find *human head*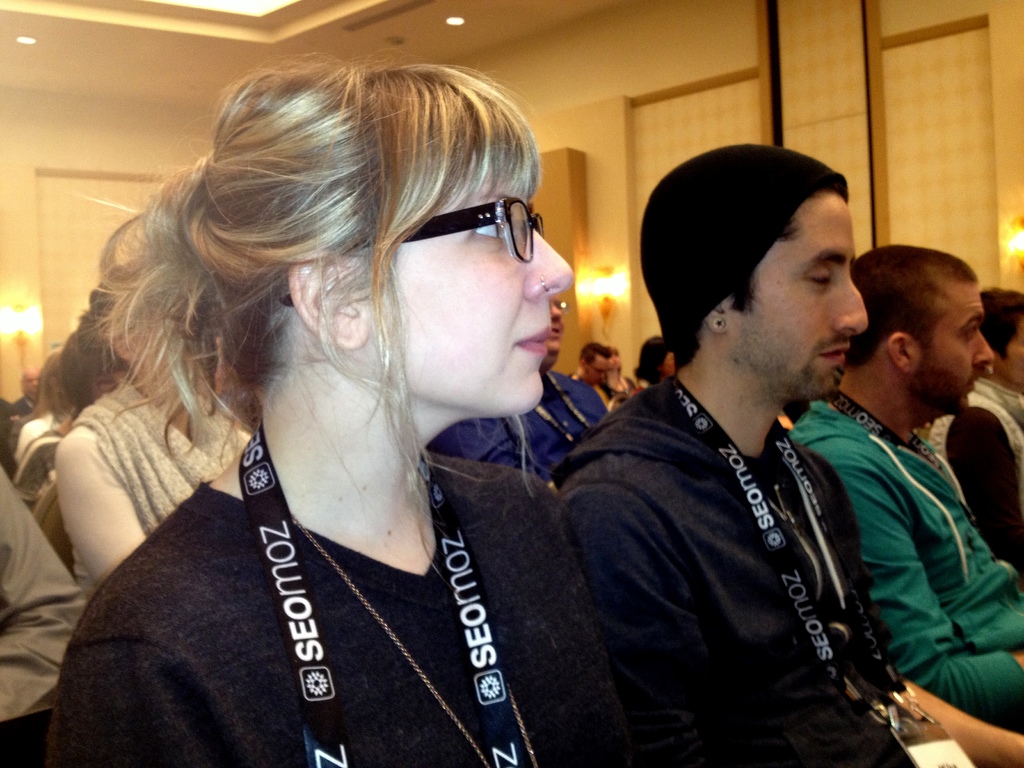
box=[609, 346, 624, 374]
